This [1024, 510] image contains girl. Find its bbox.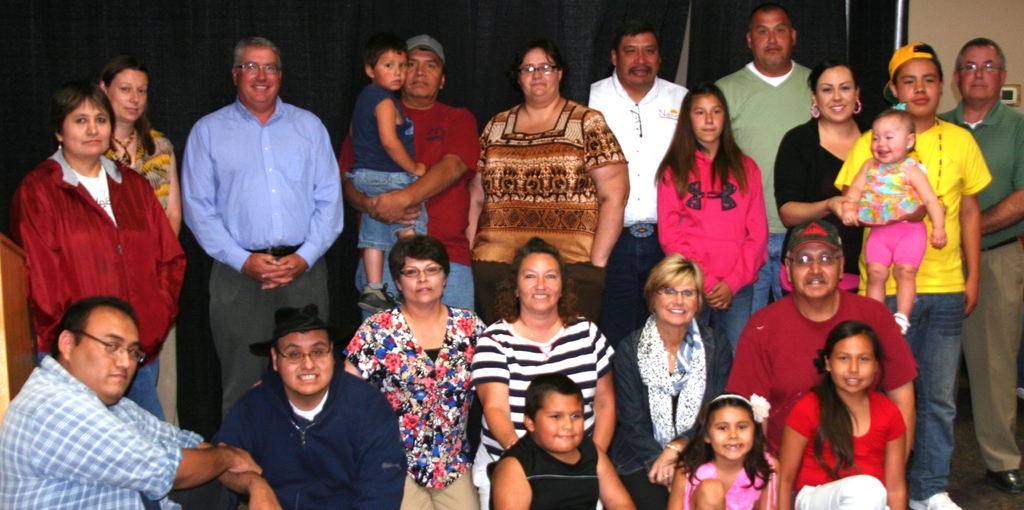
<region>459, 233, 637, 509</region>.
